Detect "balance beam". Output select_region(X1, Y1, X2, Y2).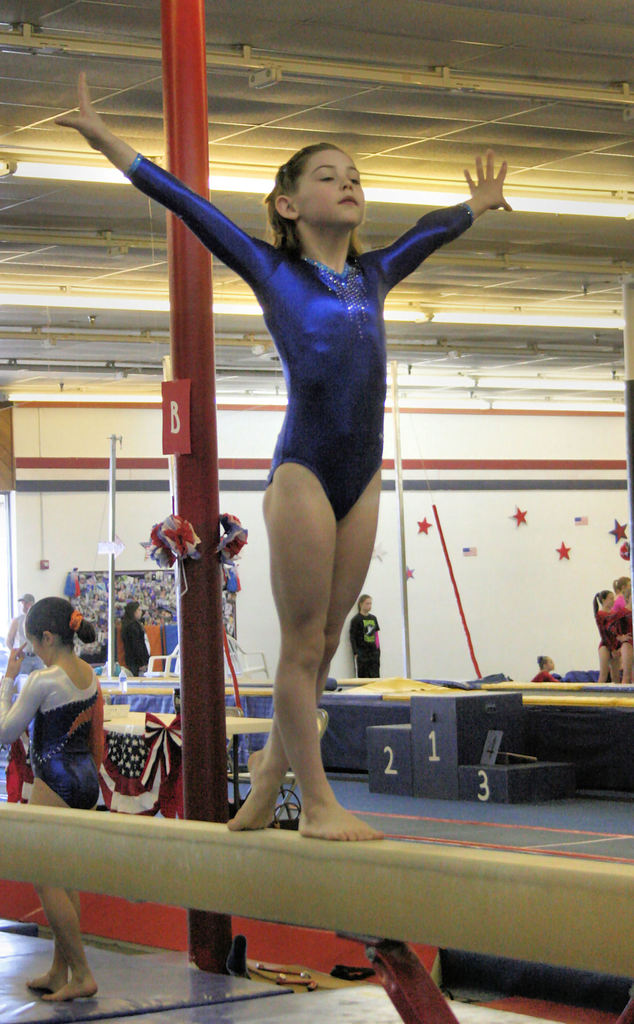
select_region(0, 801, 633, 973).
